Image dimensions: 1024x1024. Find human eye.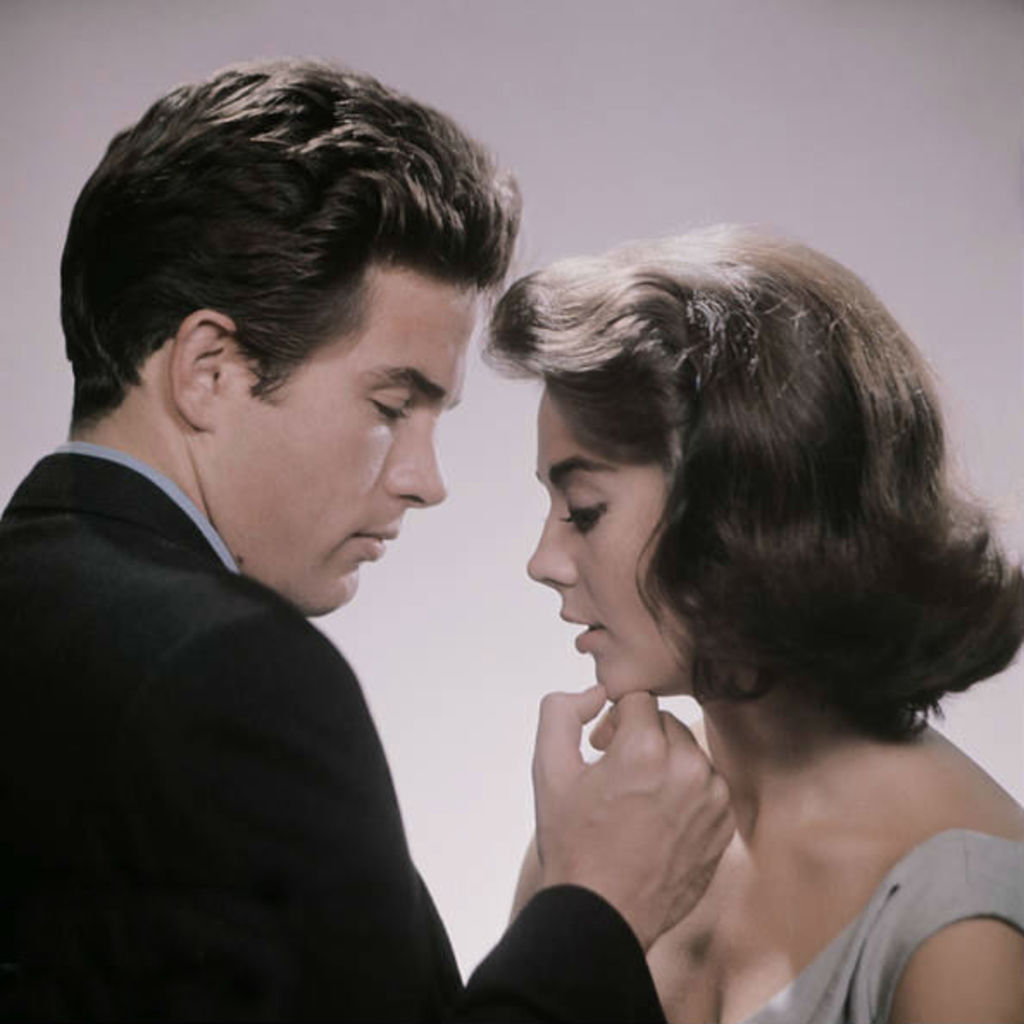
region(367, 388, 405, 426).
